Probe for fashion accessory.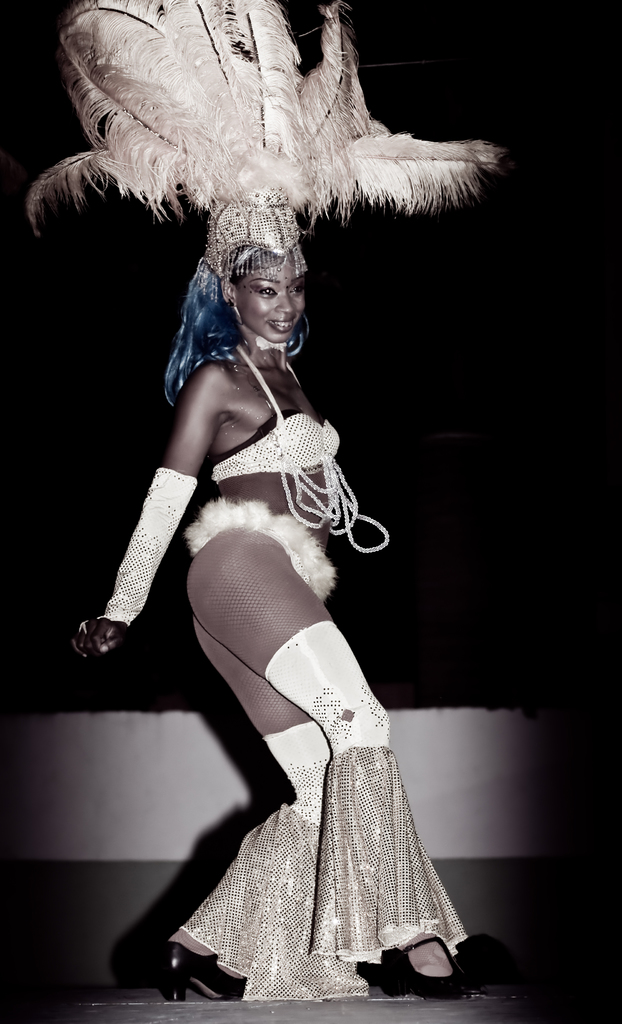
Probe result: <box>231,340,391,548</box>.
